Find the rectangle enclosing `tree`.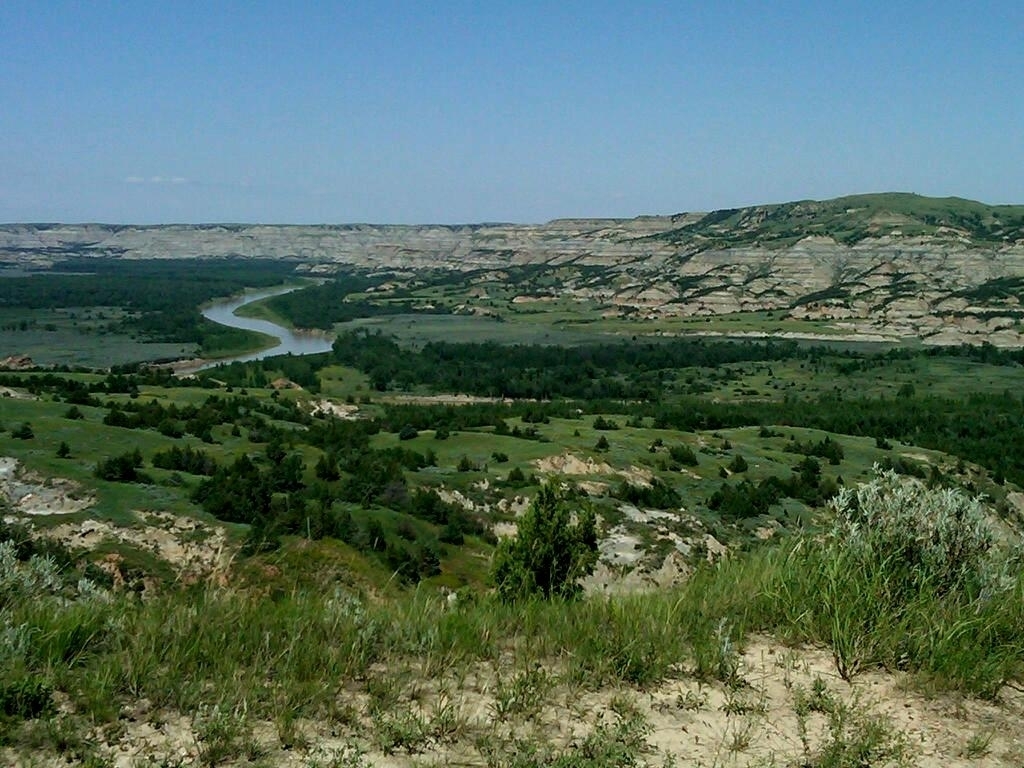
x1=669 y1=445 x2=697 y2=468.
